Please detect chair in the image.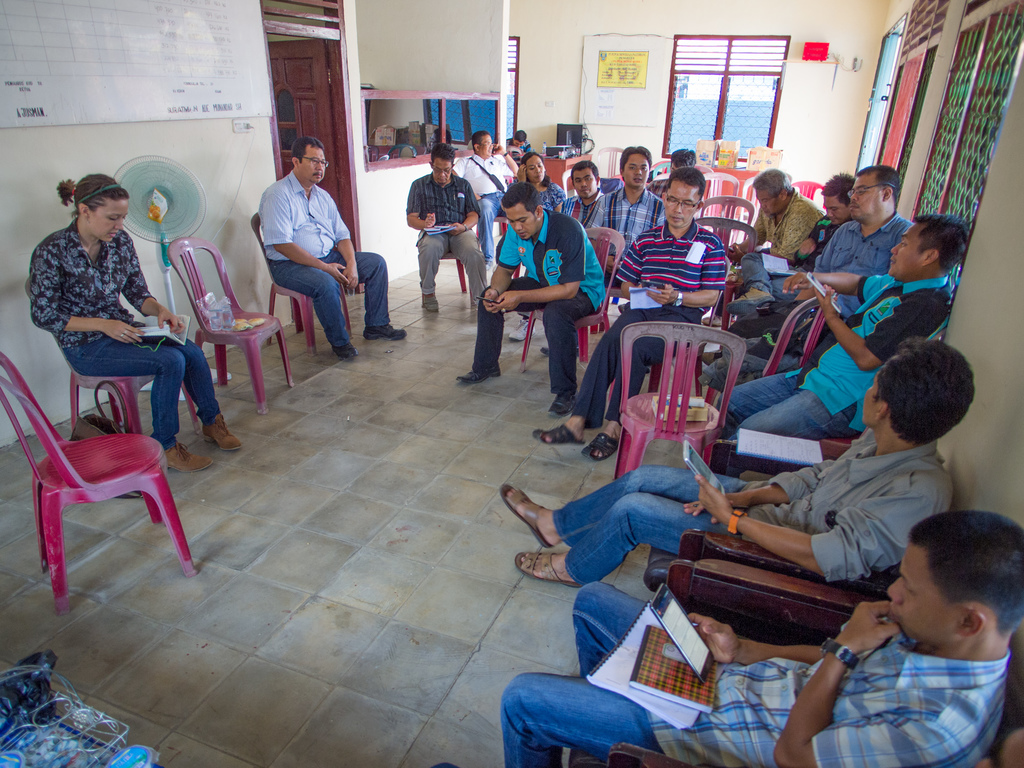
<box>643,438,900,603</box>.
